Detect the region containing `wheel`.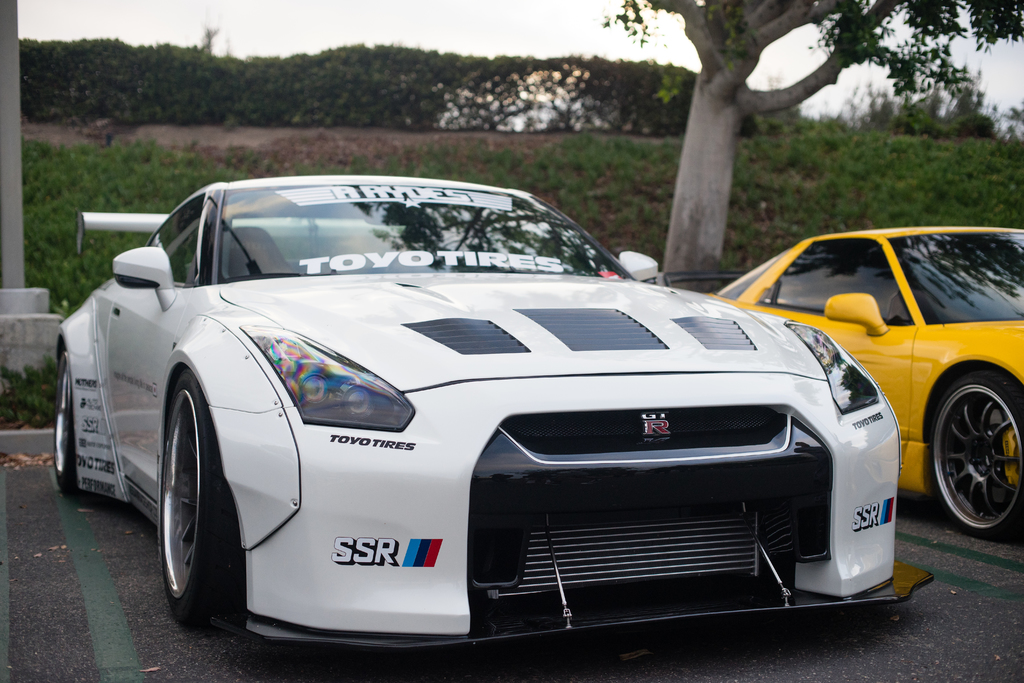
139,371,230,630.
